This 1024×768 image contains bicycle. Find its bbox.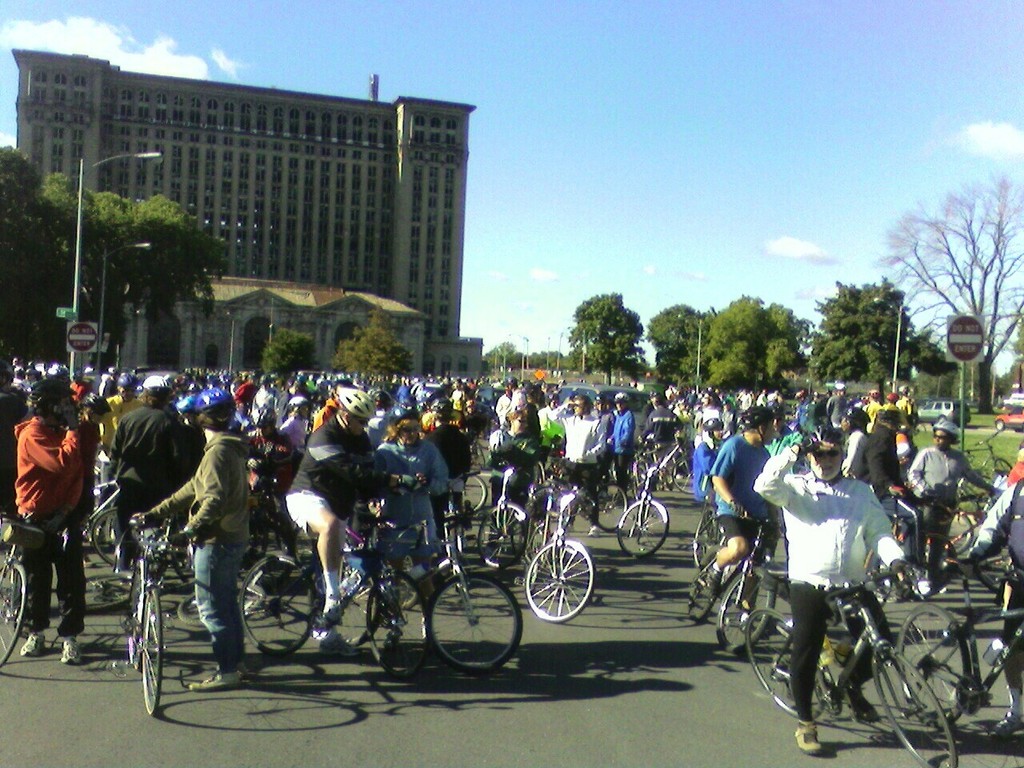
locate(230, 492, 430, 678).
